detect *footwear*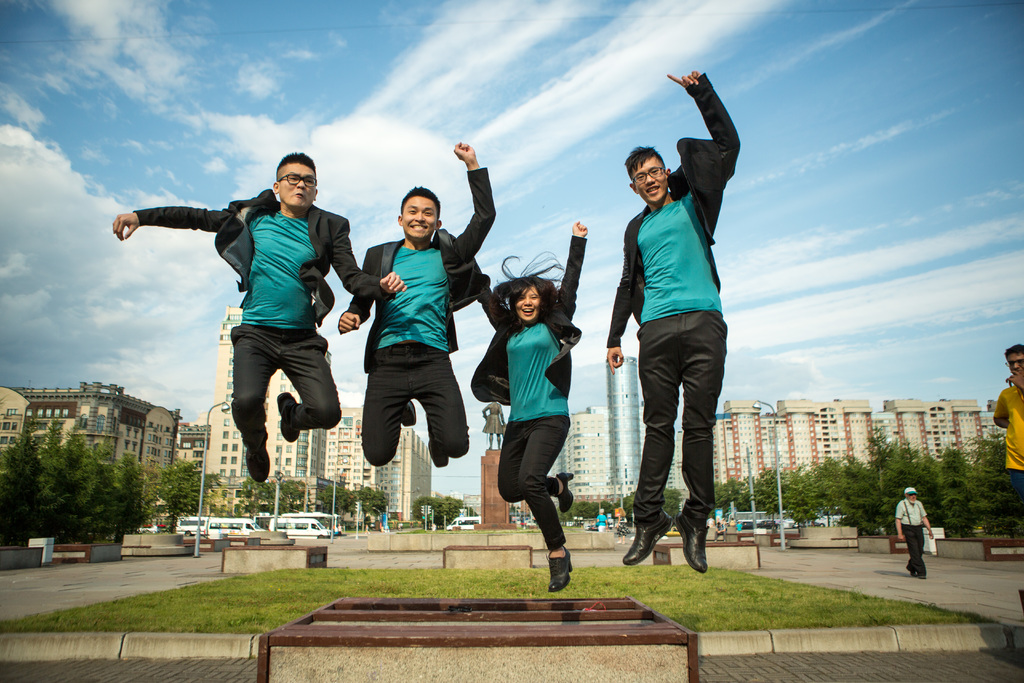
426:439:449:466
